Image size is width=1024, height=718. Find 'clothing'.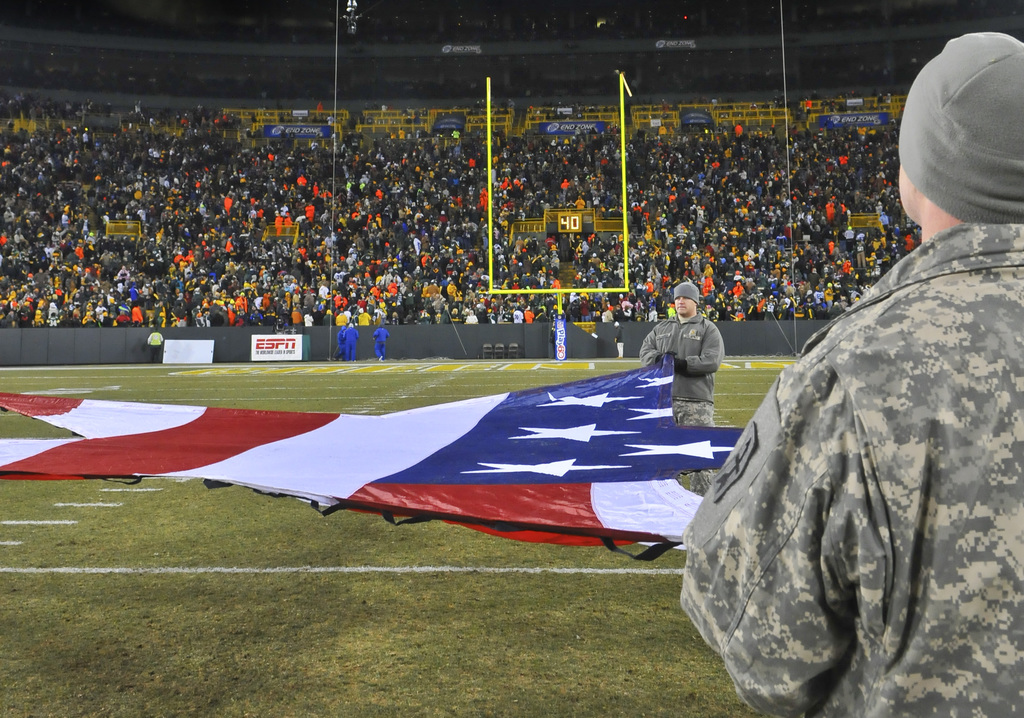
<region>422, 314, 429, 325</region>.
